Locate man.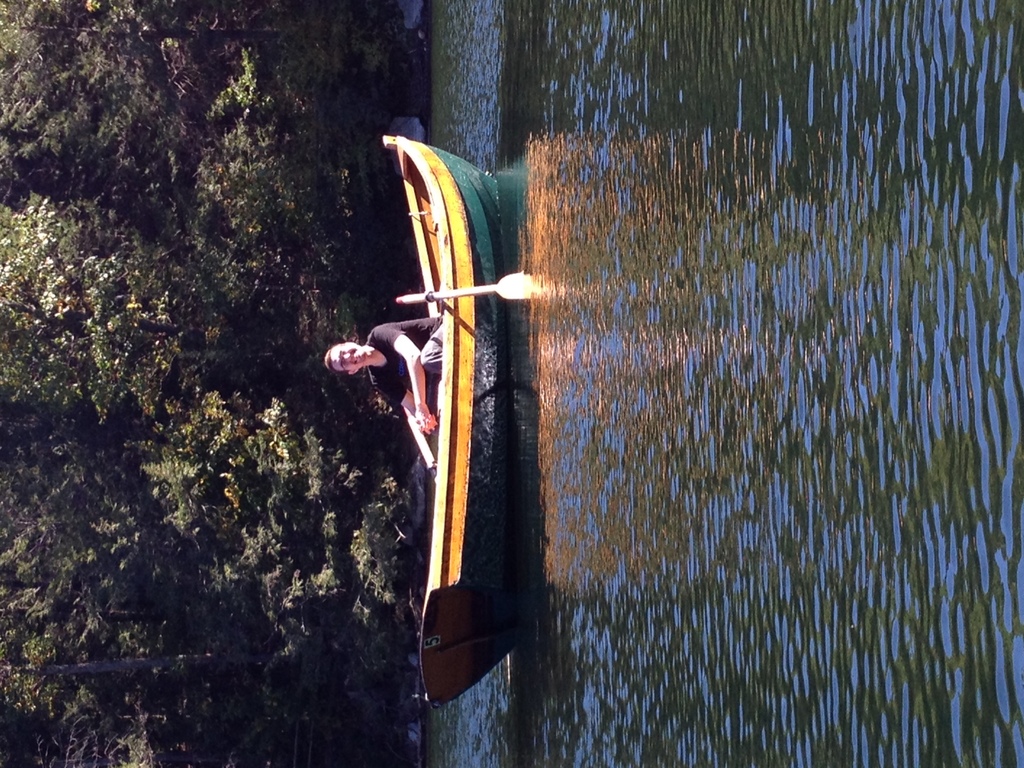
Bounding box: 316,312,455,436.
